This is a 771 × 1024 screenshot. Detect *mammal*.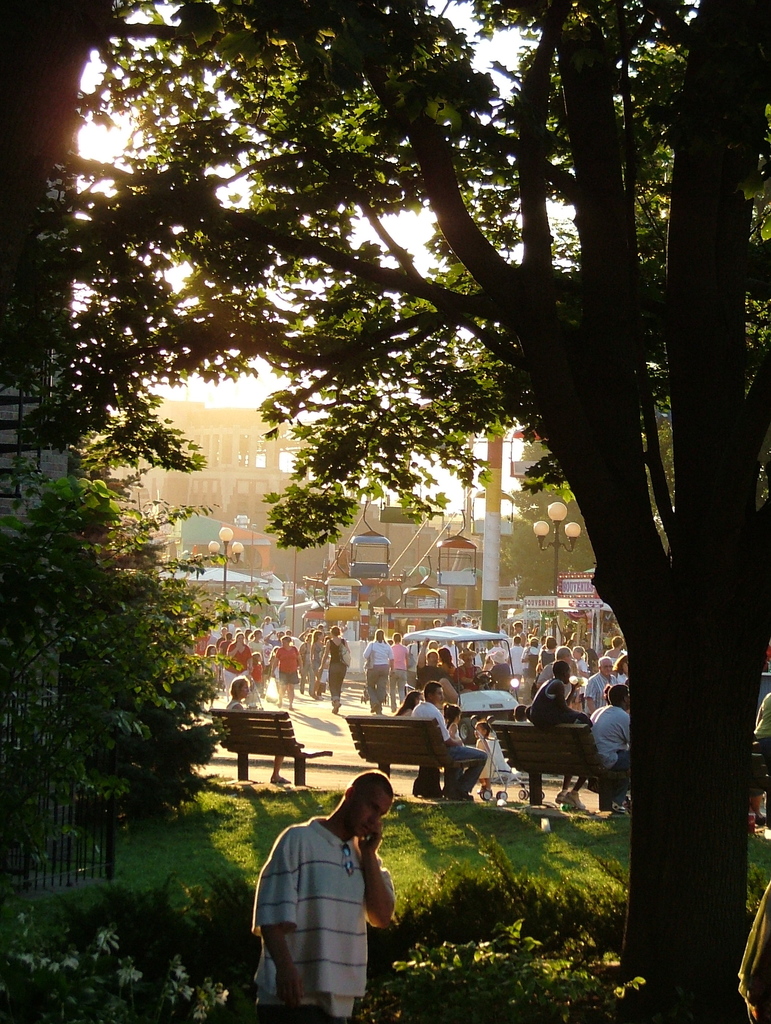
locate(226, 673, 292, 781).
